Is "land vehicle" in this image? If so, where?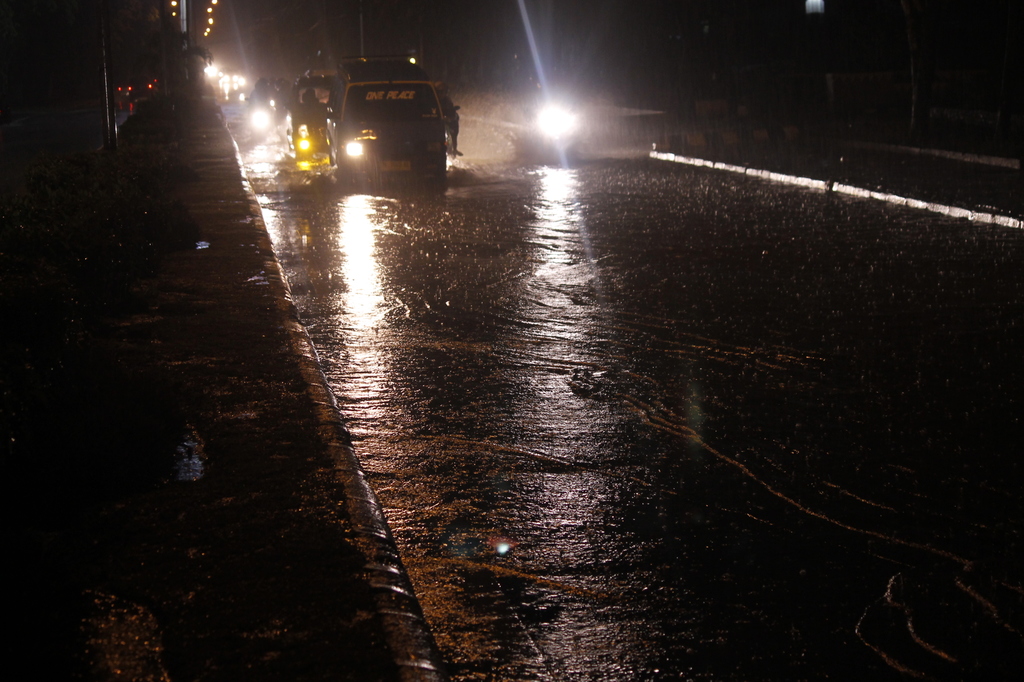
Yes, at <bbox>331, 53, 446, 184</bbox>.
